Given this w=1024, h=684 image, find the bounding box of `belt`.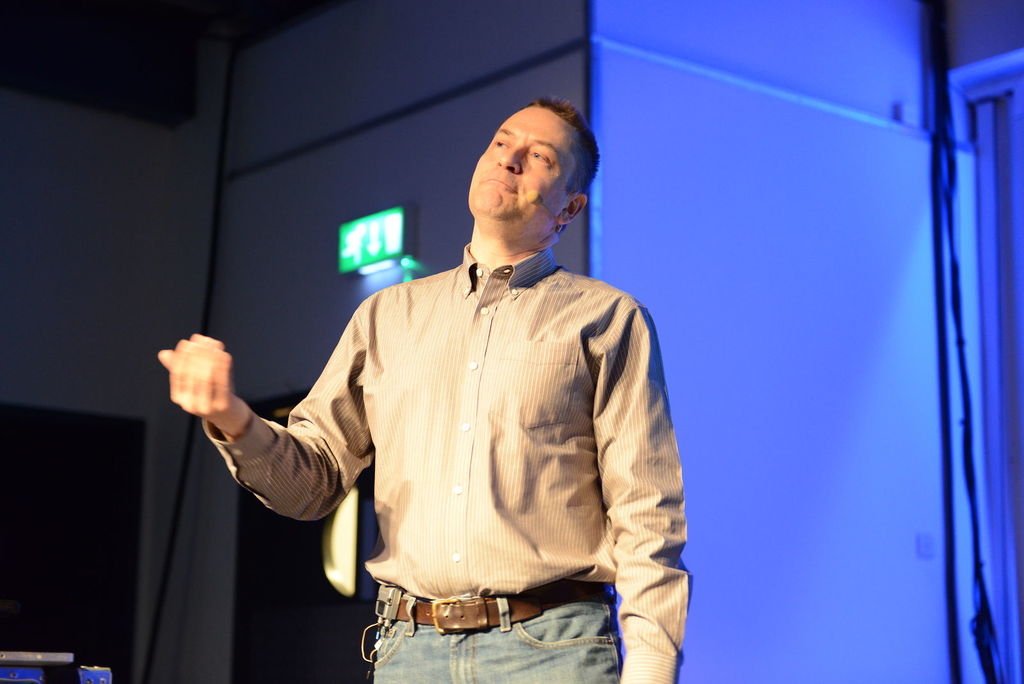
detection(378, 582, 605, 645).
